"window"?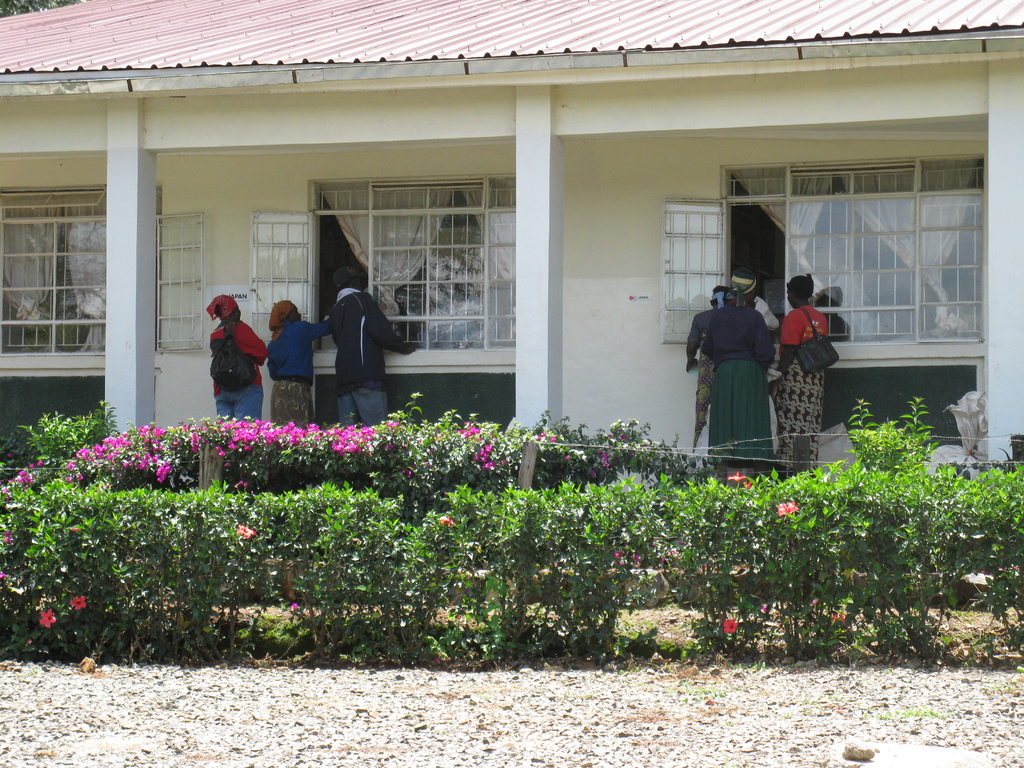
(656, 147, 992, 349)
